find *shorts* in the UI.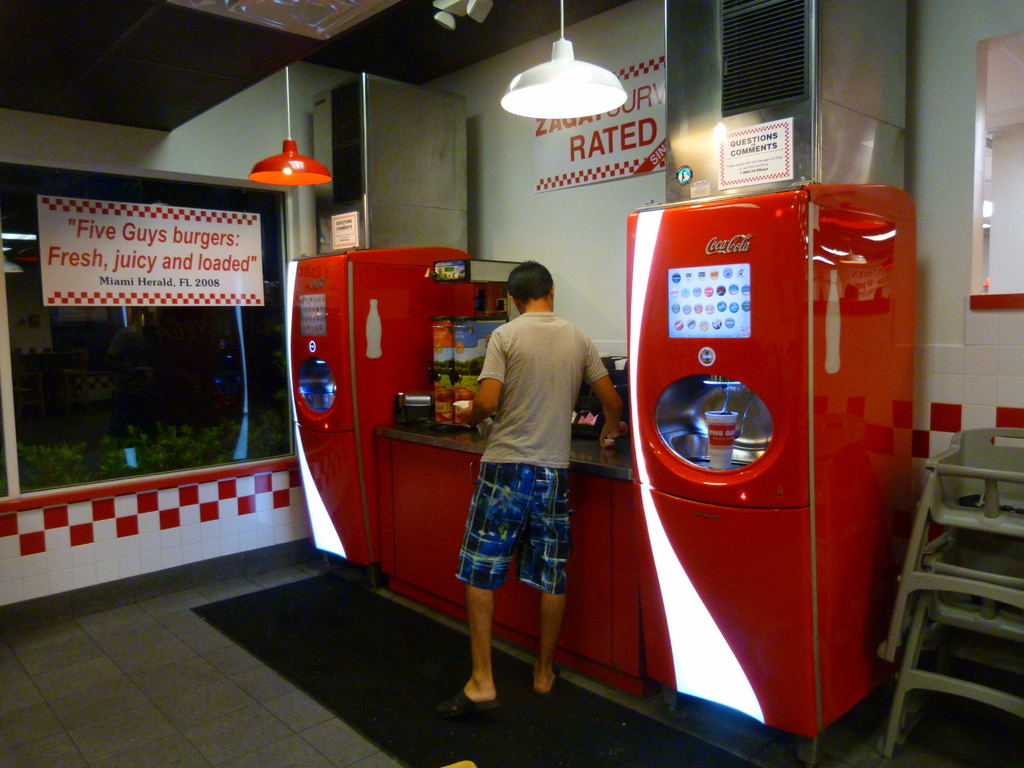
UI element at [448,450,586,612].
